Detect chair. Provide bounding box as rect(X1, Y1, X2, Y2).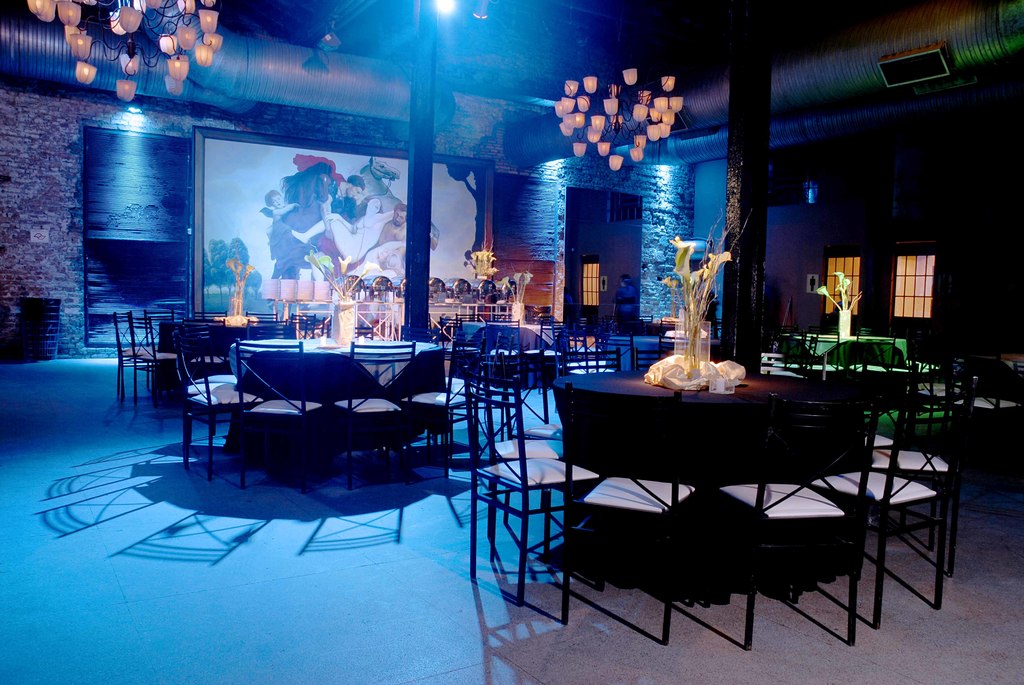
rect(708, 390, 880, 656).
